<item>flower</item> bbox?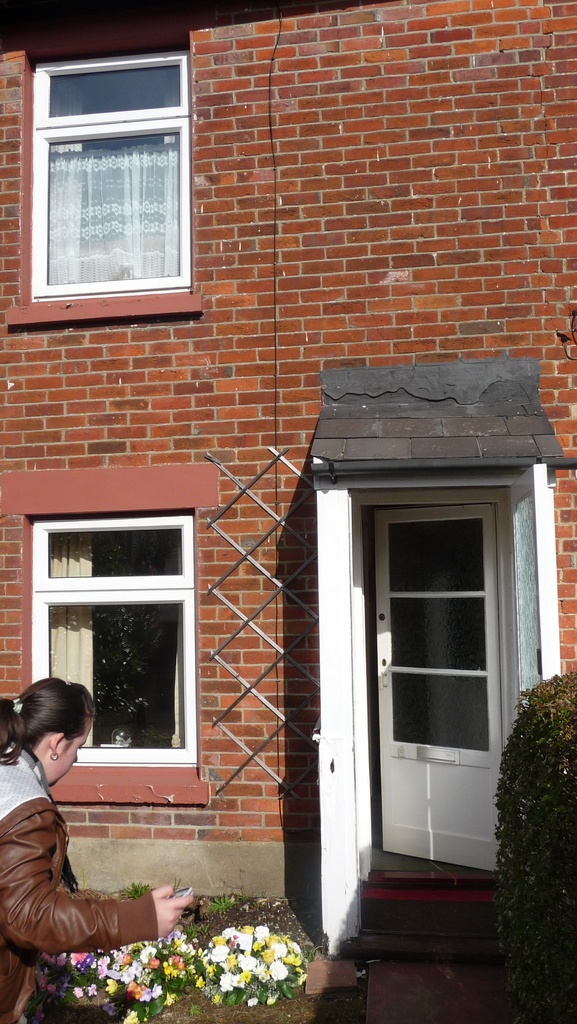
region(120, 1009, 142, 1023)
